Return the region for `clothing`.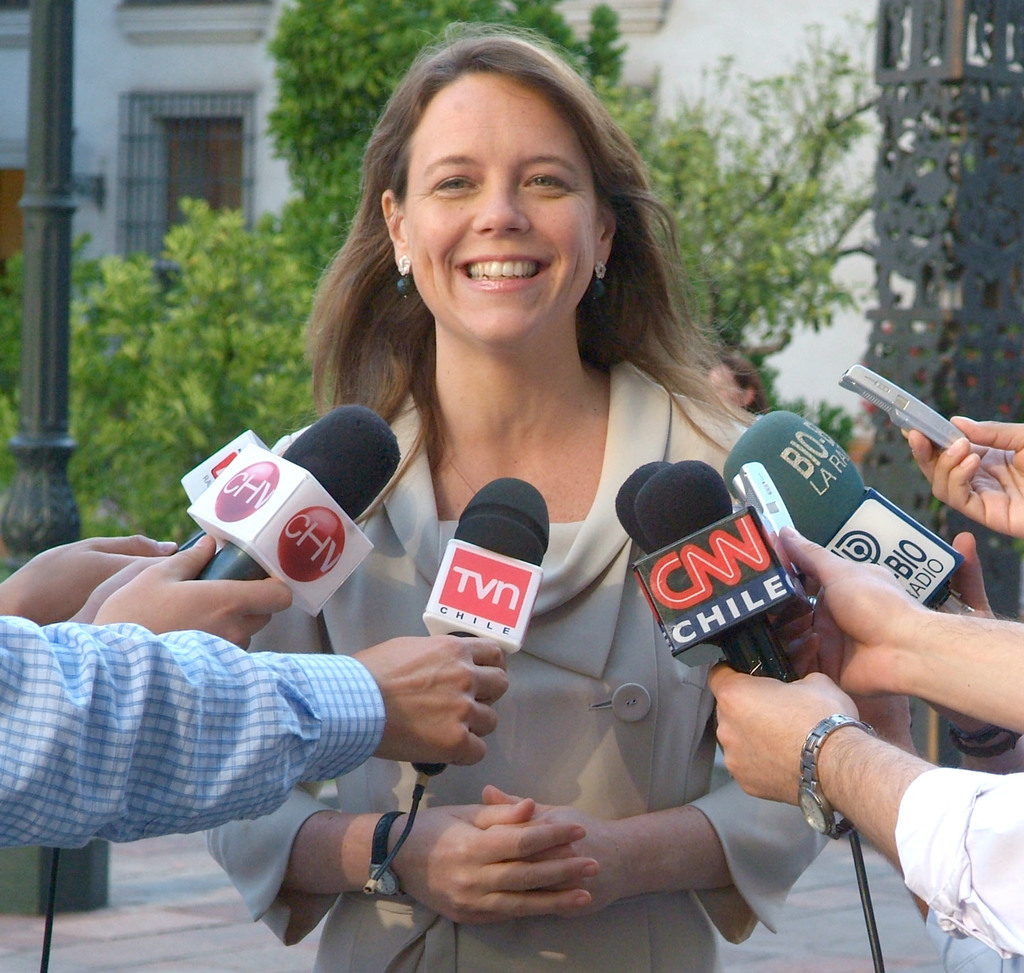
<bbox>0, 600, 445, 883</bbox>.
